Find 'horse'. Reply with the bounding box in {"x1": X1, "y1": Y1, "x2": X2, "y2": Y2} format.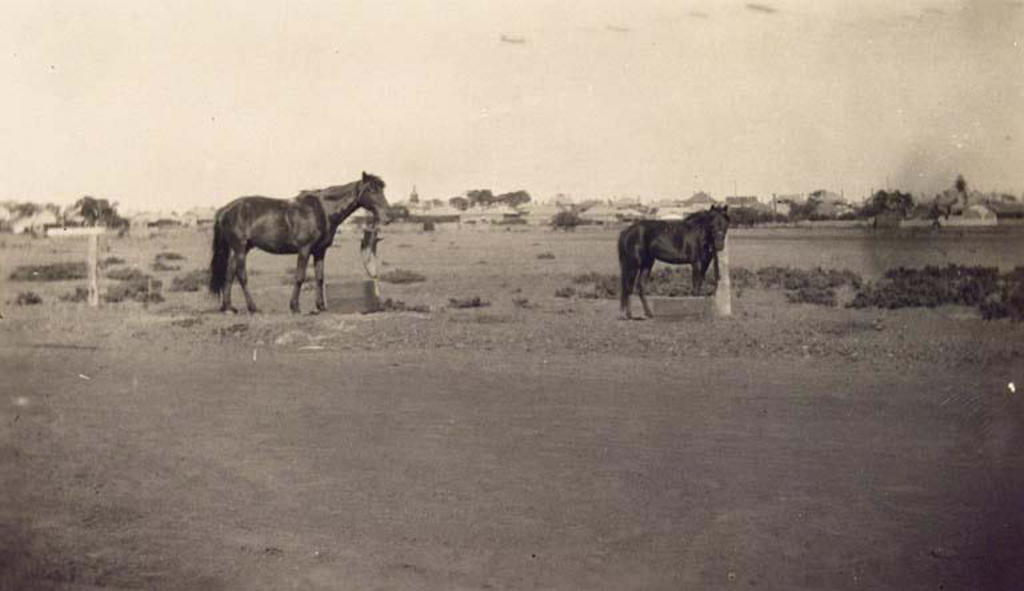
{"x1": 617, "y1": 204, "x2": 731, "y2": 320}.
